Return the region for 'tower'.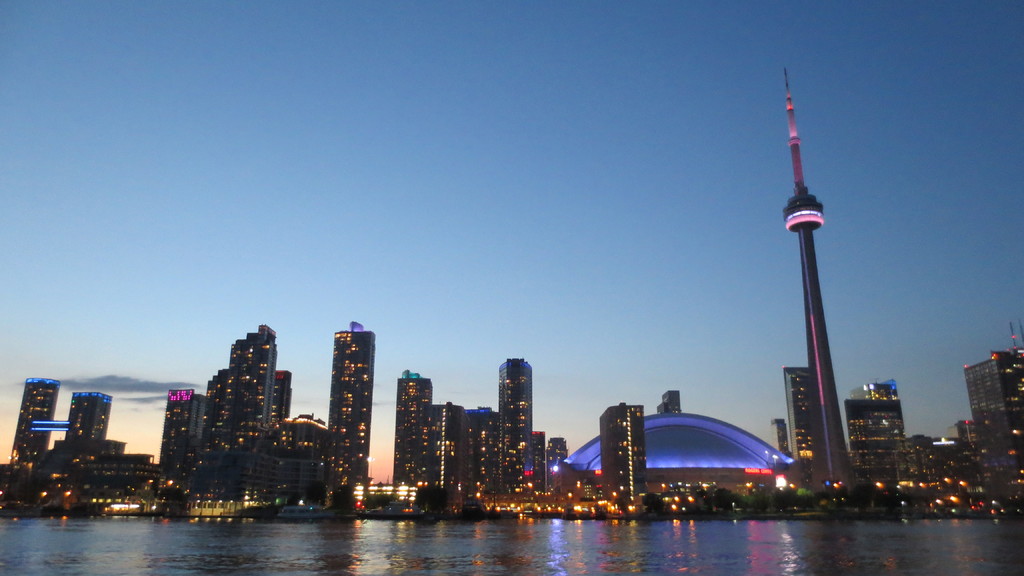
crop(329, 323, 374, 502).
